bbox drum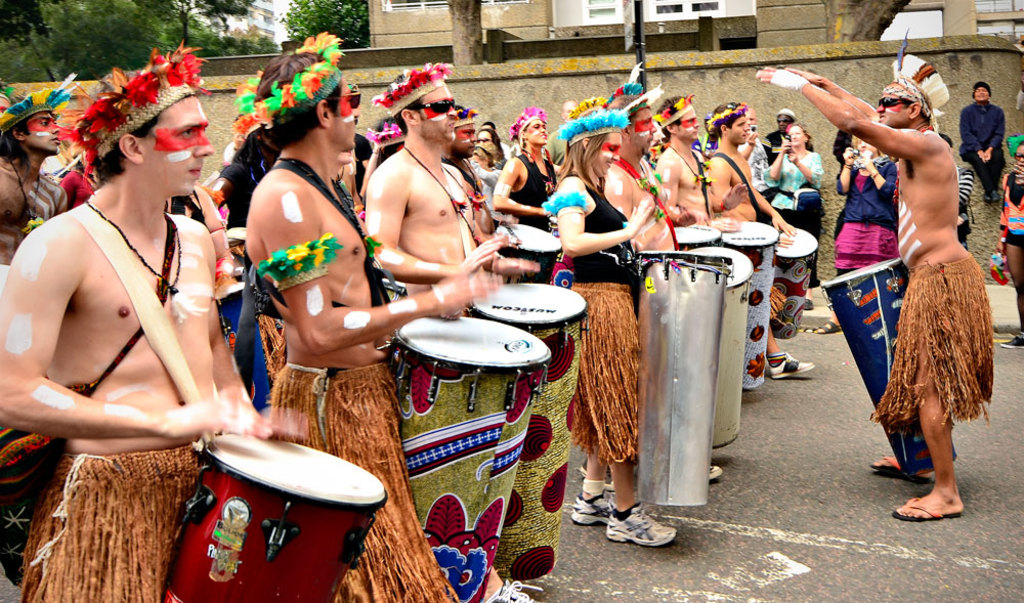
<box>713,214,780,396</box>
